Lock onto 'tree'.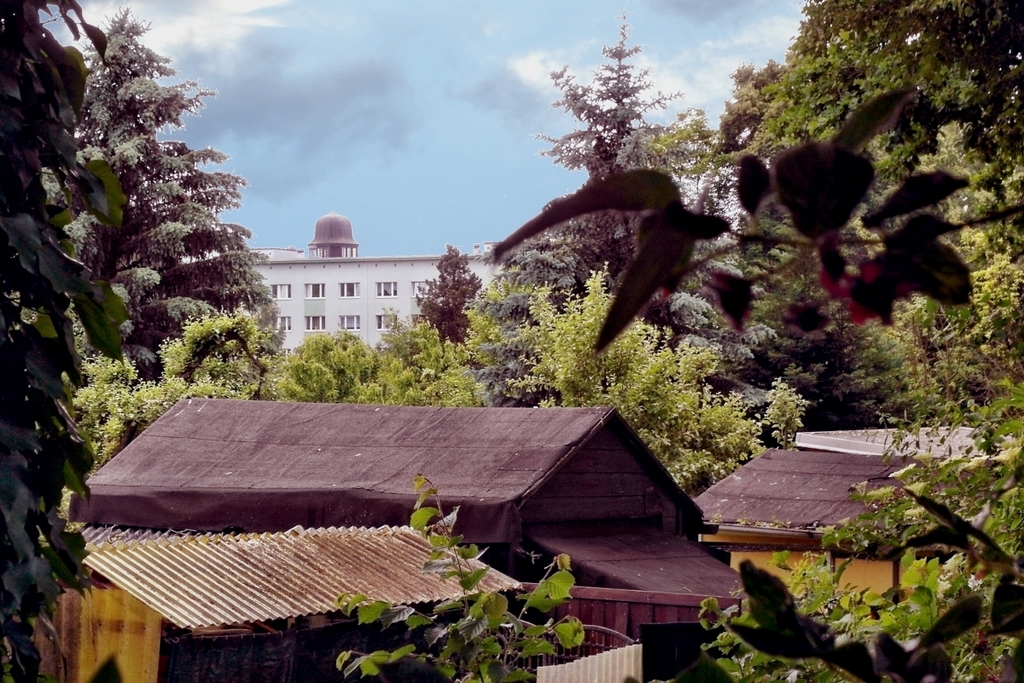
Locked: (490, 89, 1023, 682).
